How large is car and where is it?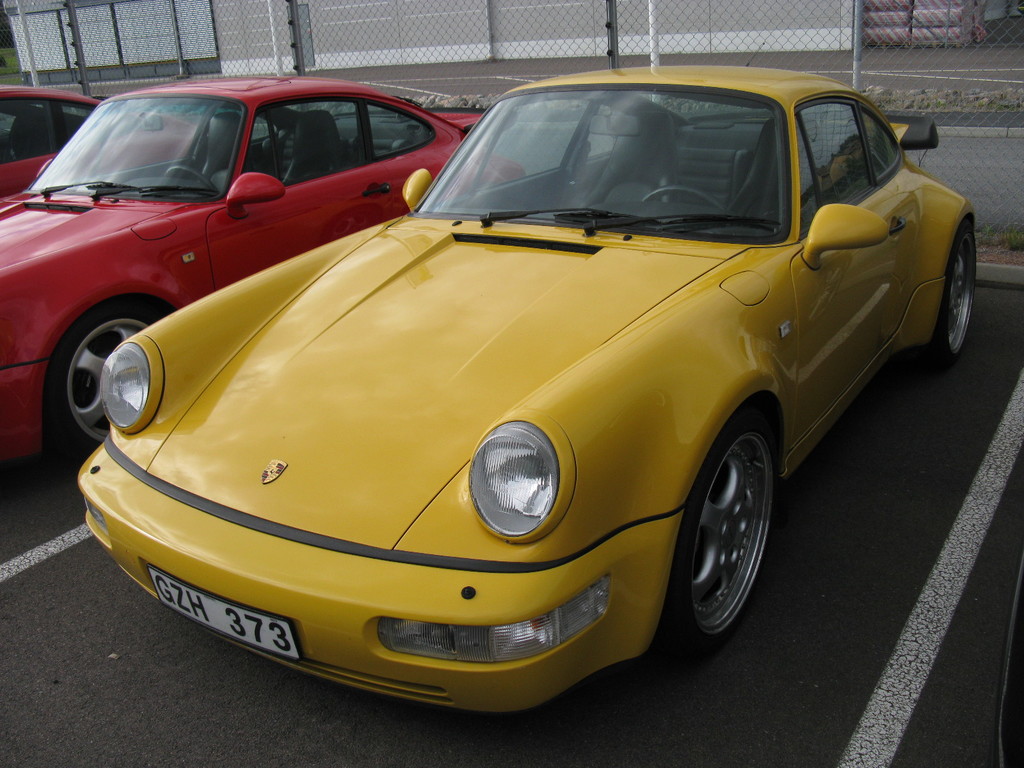
Bounding box: l=75, t=40, r=975, b=677.
